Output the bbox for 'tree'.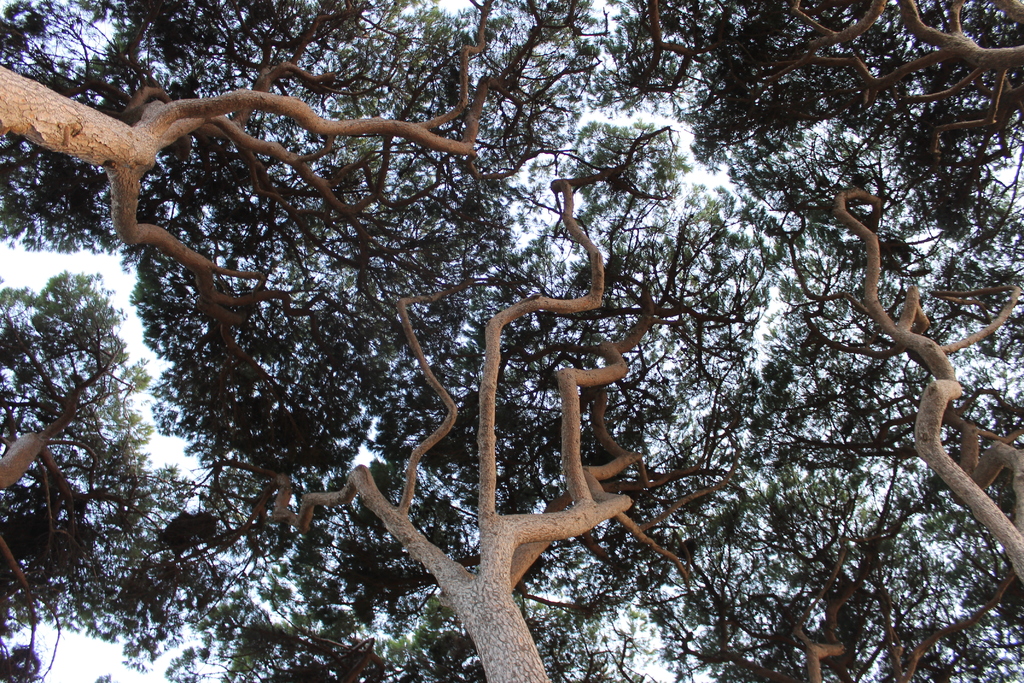
pyautogui.locateOnScreen(666, 144, 1023, 680).
